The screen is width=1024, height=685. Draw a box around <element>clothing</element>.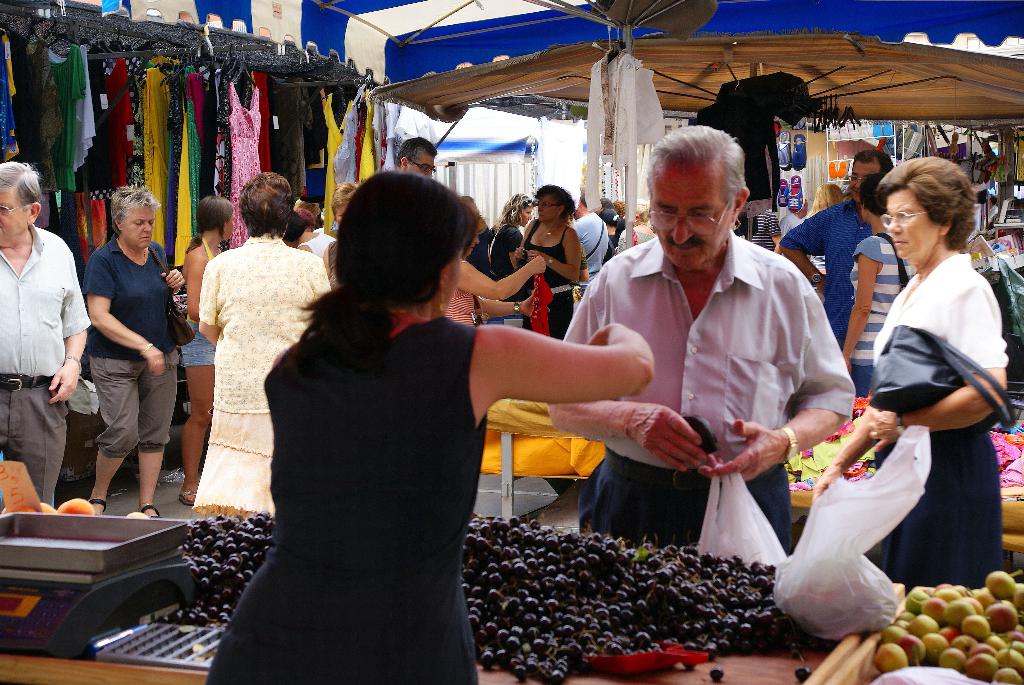
x1=467, y1=221, x2=493, y2=274.
